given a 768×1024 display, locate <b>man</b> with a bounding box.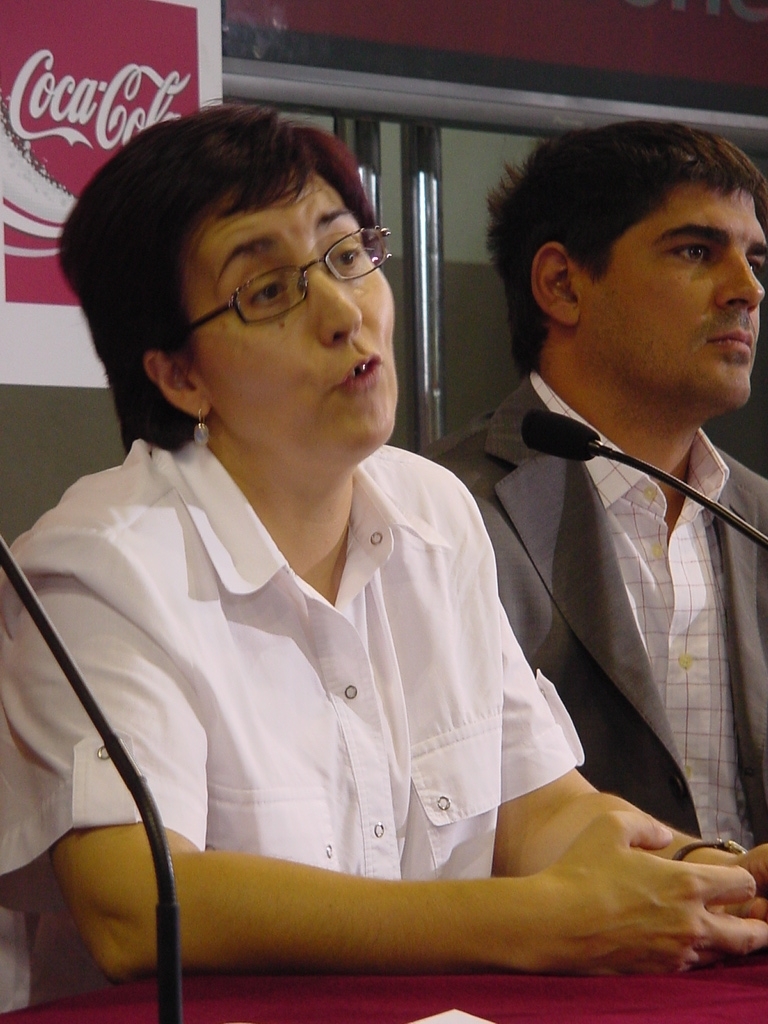
Located: box(0, 100, 767, 968).
